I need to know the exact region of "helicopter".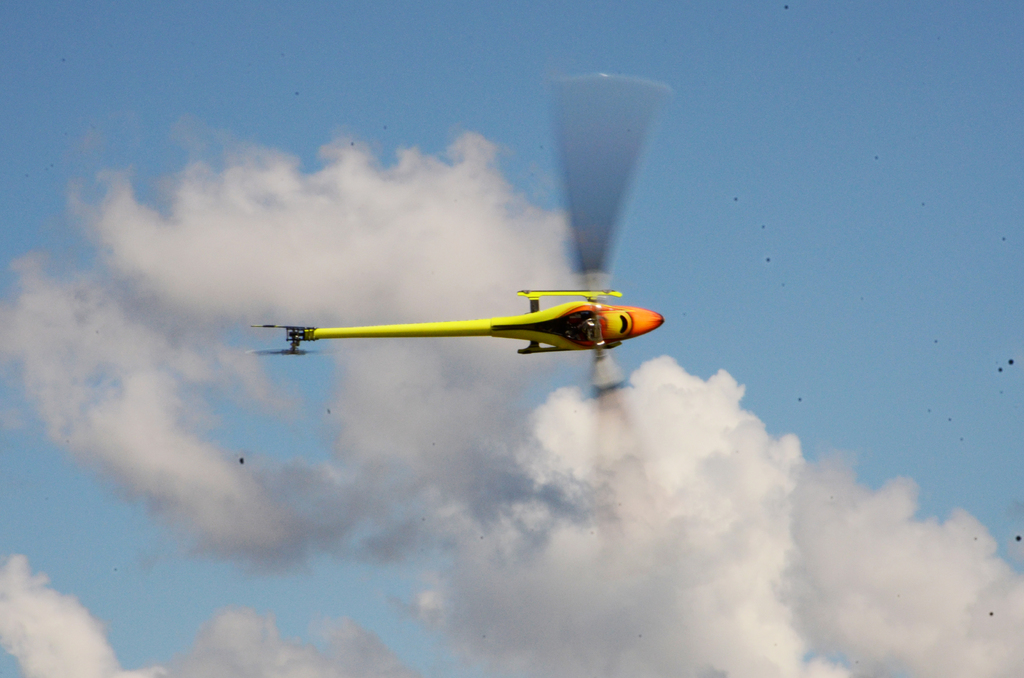
Region: locate(244, 73, 664, 576).
